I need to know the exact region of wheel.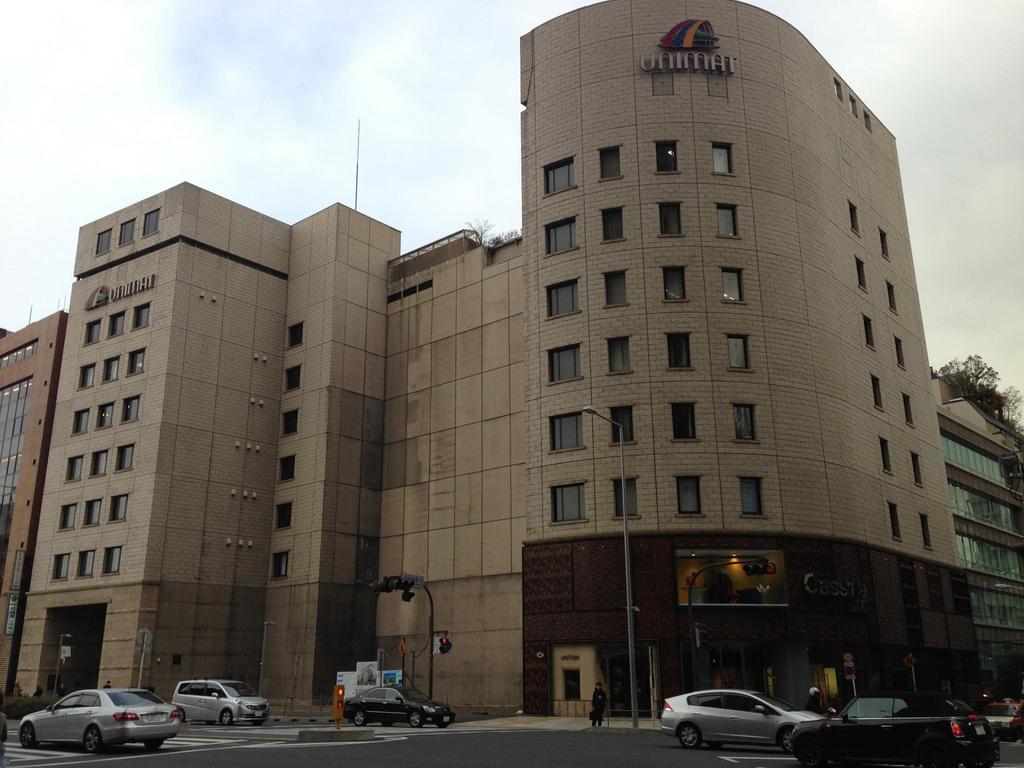
Region: x1=674 y1=721 x2=705 y2=749.
